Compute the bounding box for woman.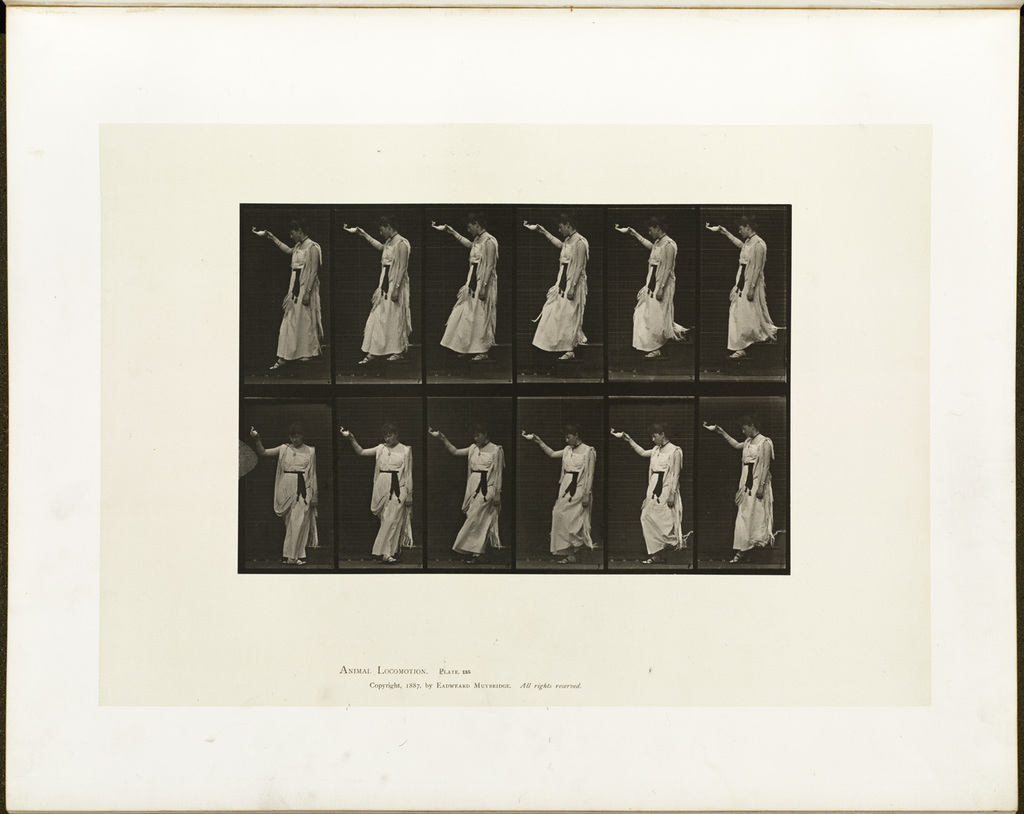
(612,215,694,362).
